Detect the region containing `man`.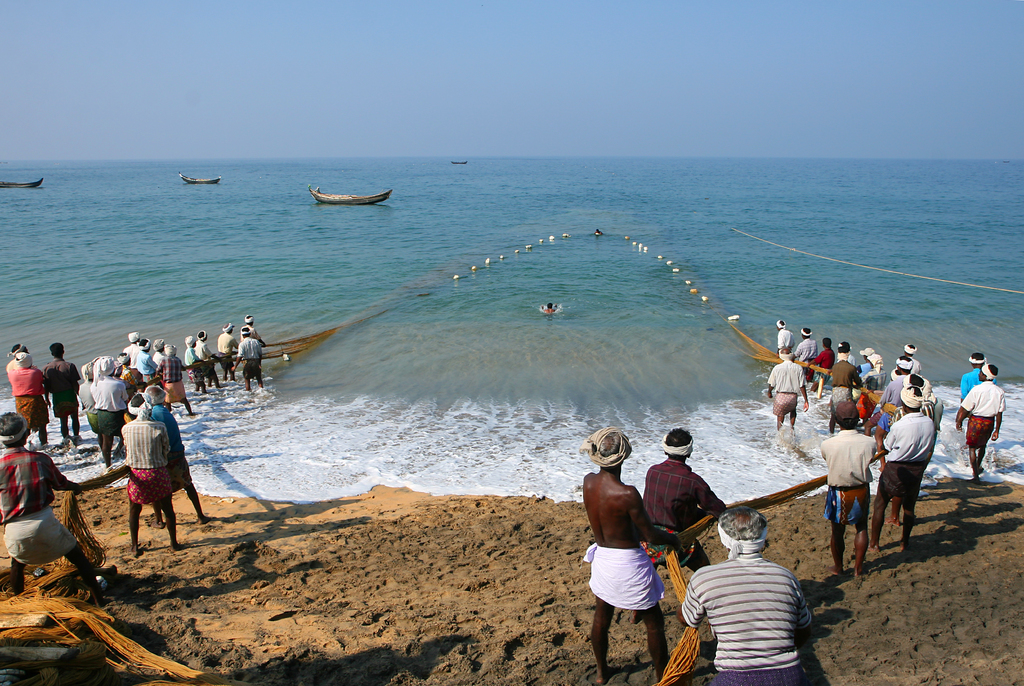
BBox(575, 424, 685, 685).
